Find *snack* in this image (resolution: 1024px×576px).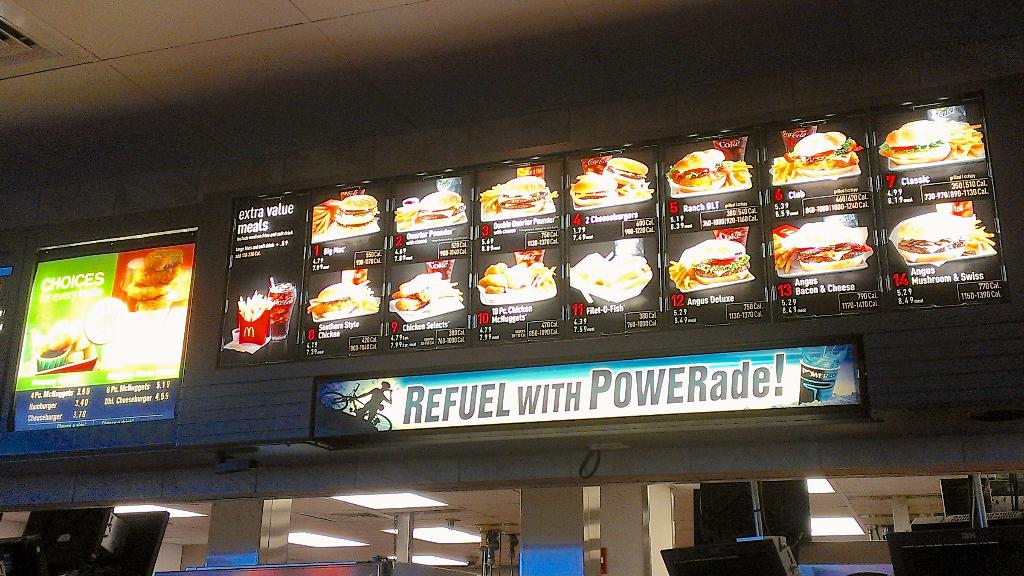
[x1=480, y1=263, x2=556, y2=295].
